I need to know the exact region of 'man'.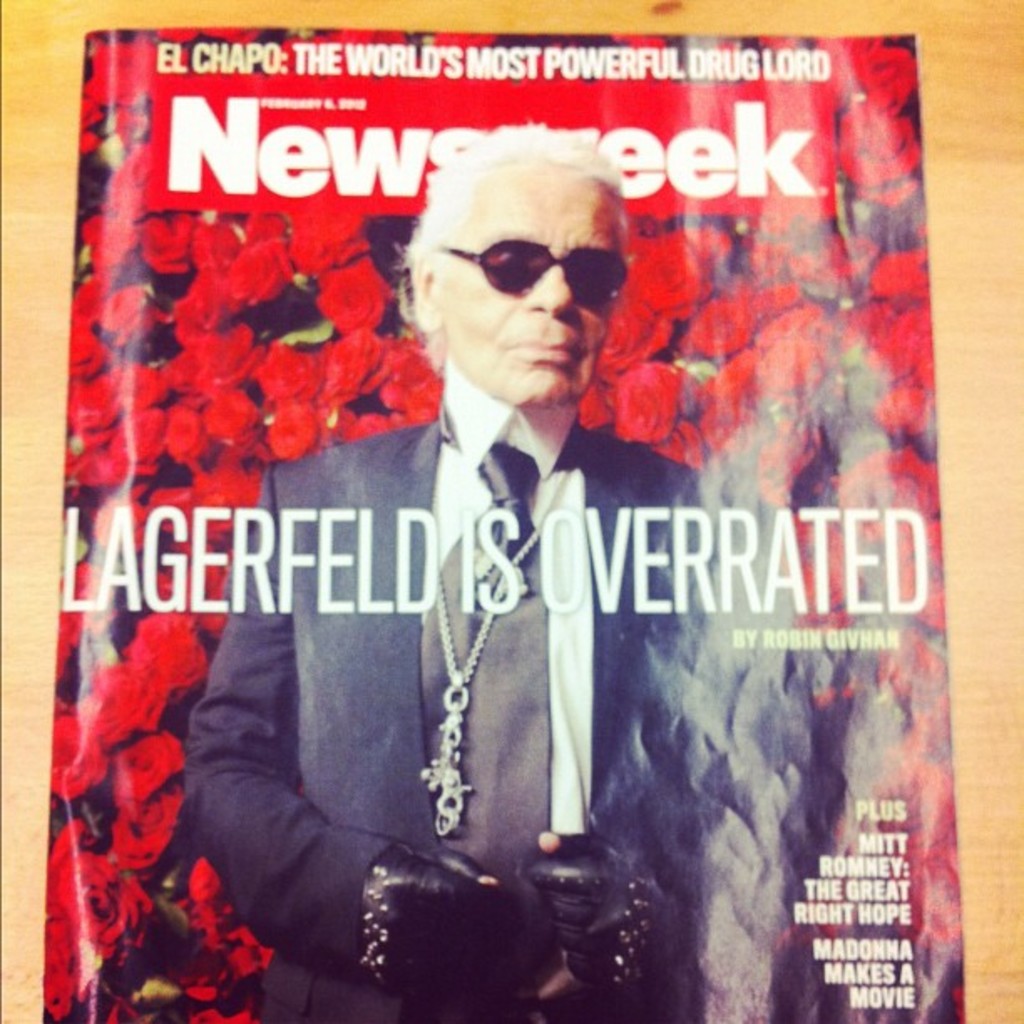
Region: bbox=(219, 162, 706, 965).
